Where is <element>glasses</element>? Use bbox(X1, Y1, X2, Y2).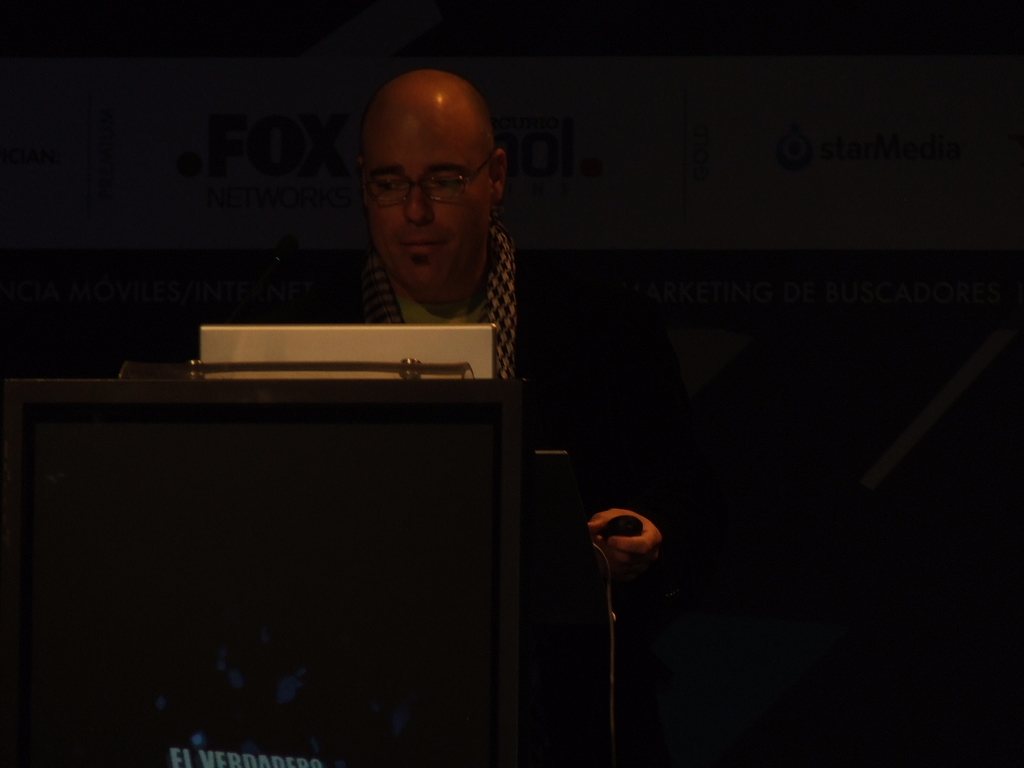
bbox(362, 158, 487, 212).
